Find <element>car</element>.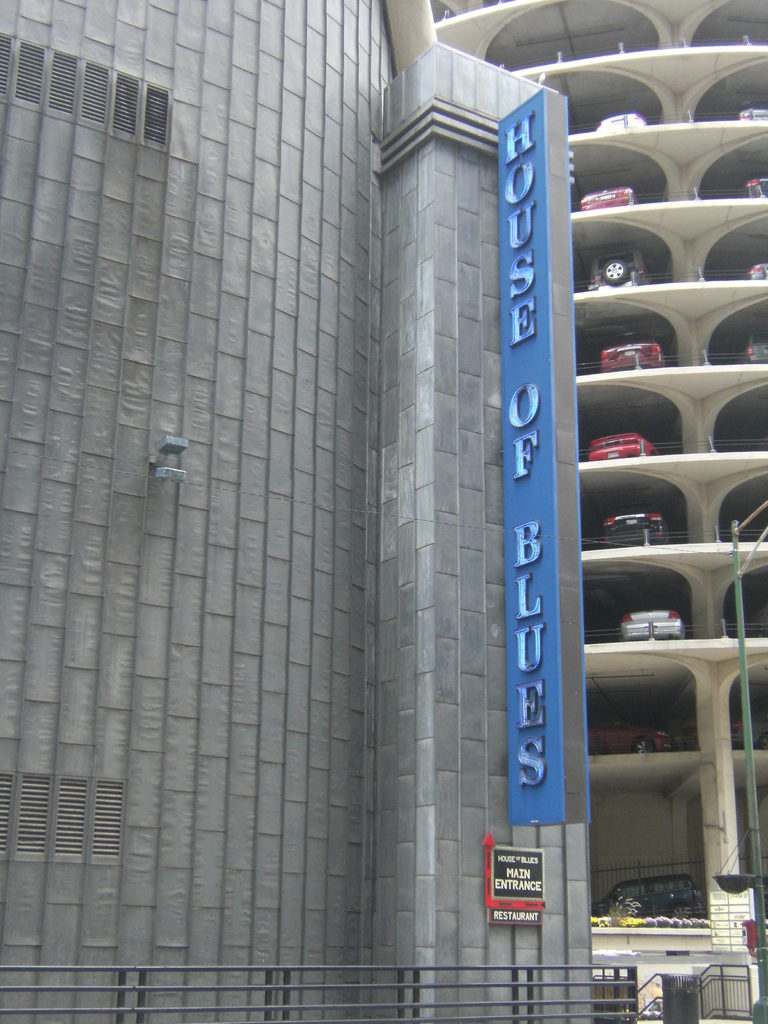
{"left": 600, "top": 335, "right": 663, "bottom": 371}.
